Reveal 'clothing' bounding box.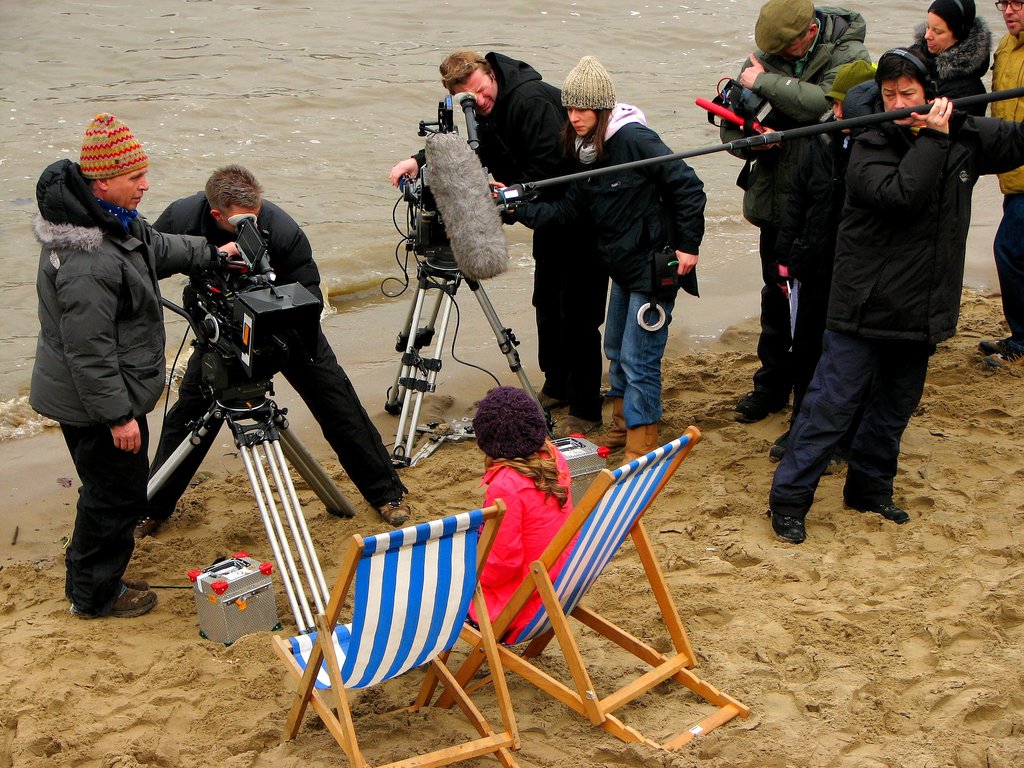
Revealed: [x1=512, y1=102, x2=708, y2=428].
